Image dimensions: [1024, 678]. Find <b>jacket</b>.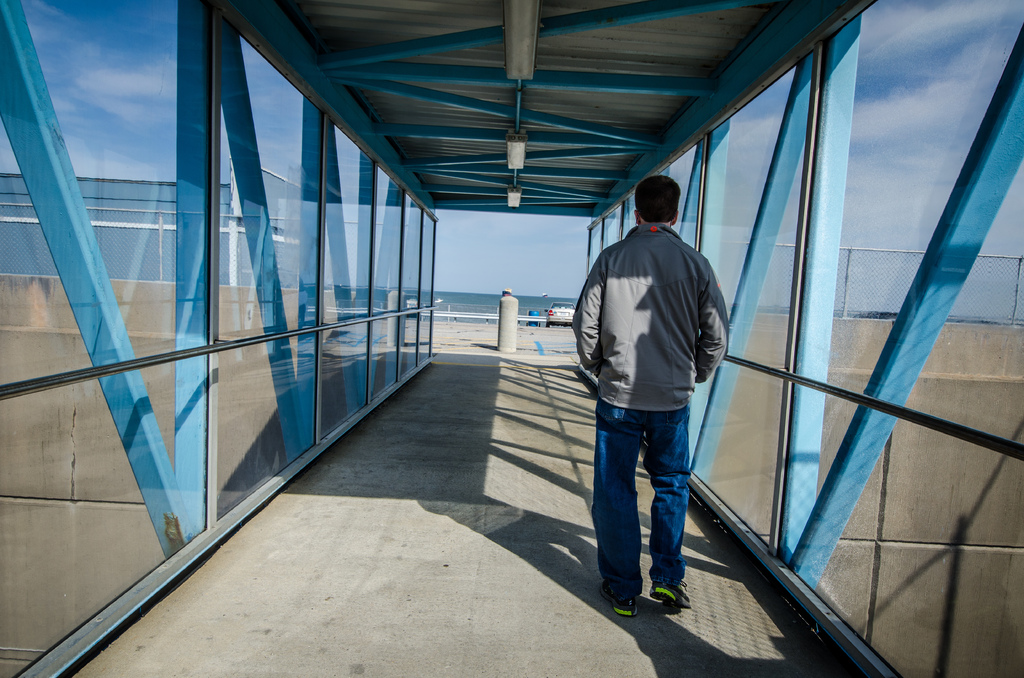
(x1=568, y1=205, x2=728, y2=426).
